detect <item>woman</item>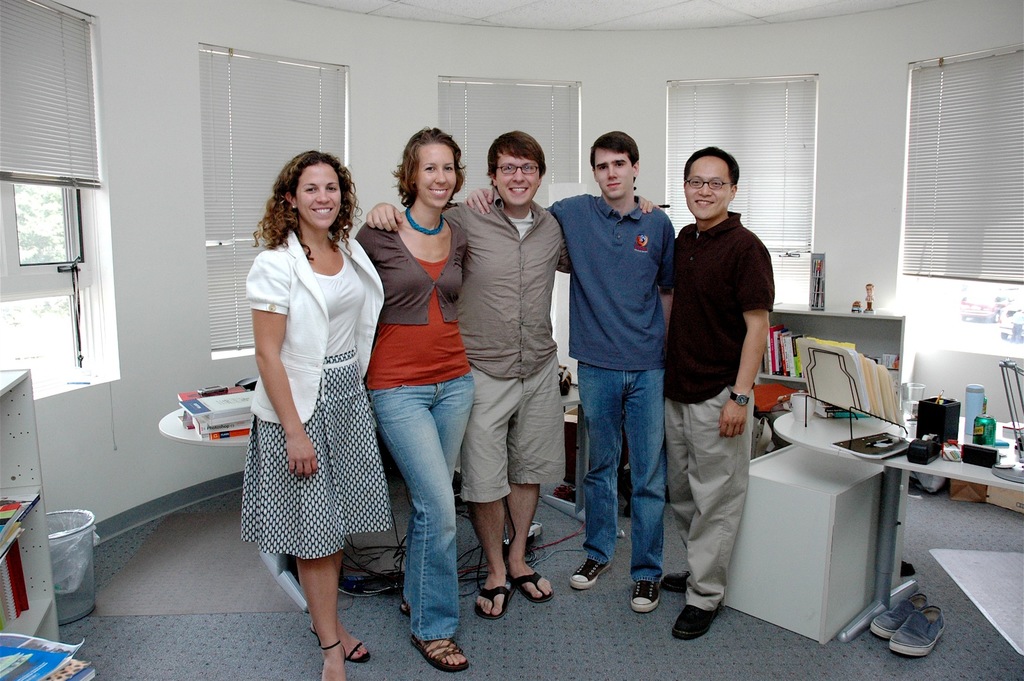
(239,144,403,680)
